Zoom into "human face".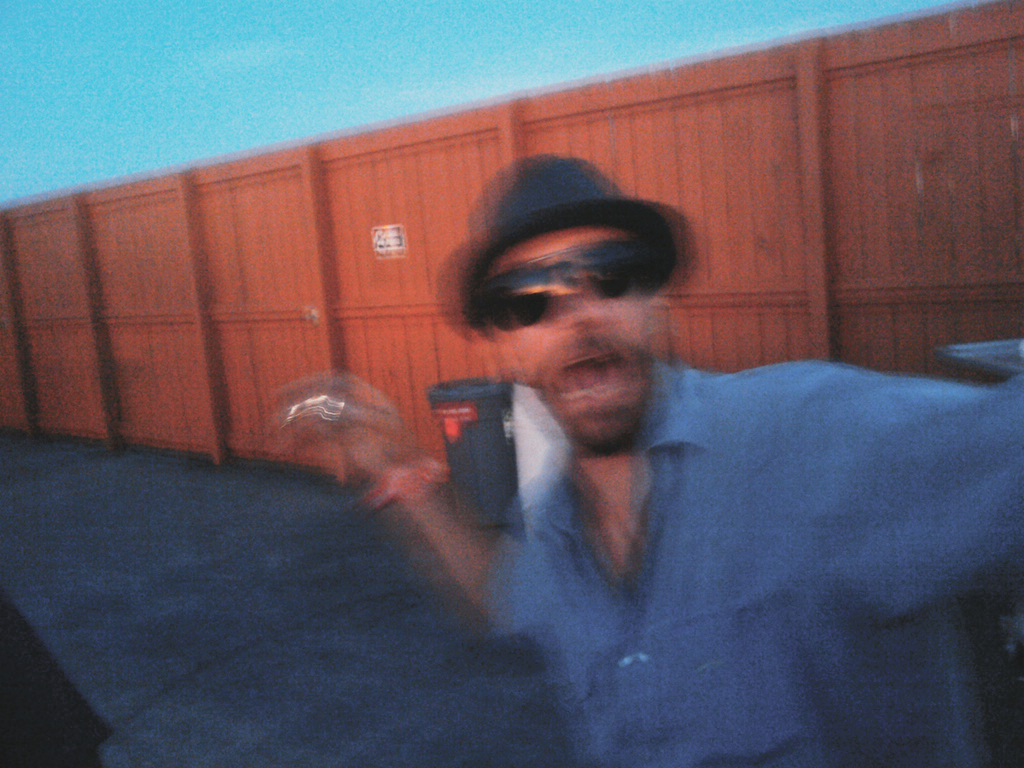
Zoom target: bbox=(491, 229, 651, 455).
